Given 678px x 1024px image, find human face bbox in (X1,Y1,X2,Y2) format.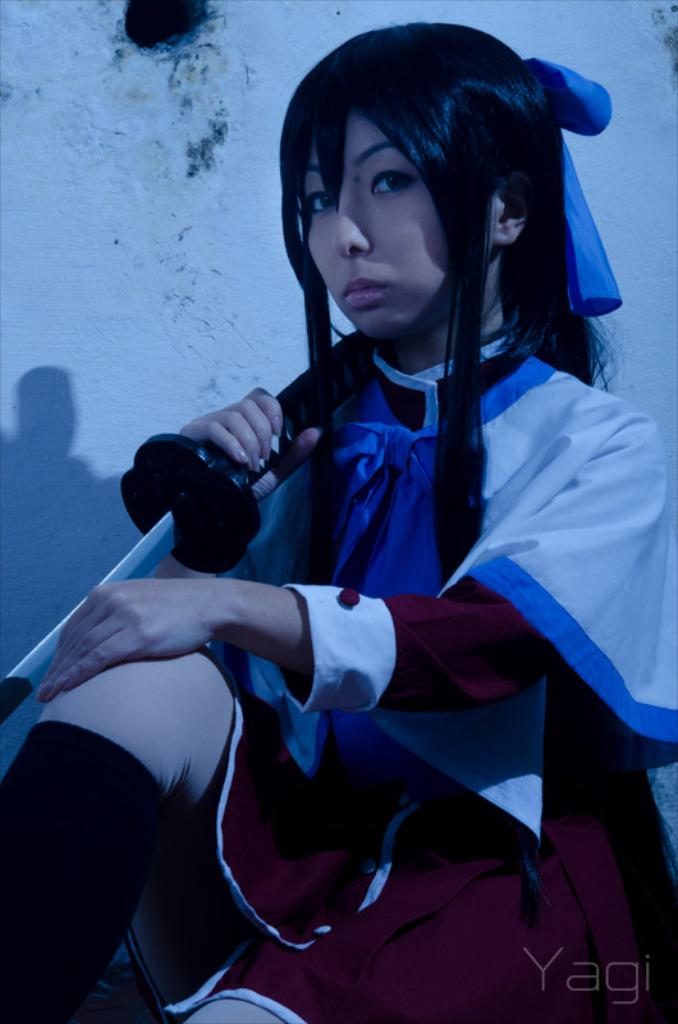
(313,84,493,346).
